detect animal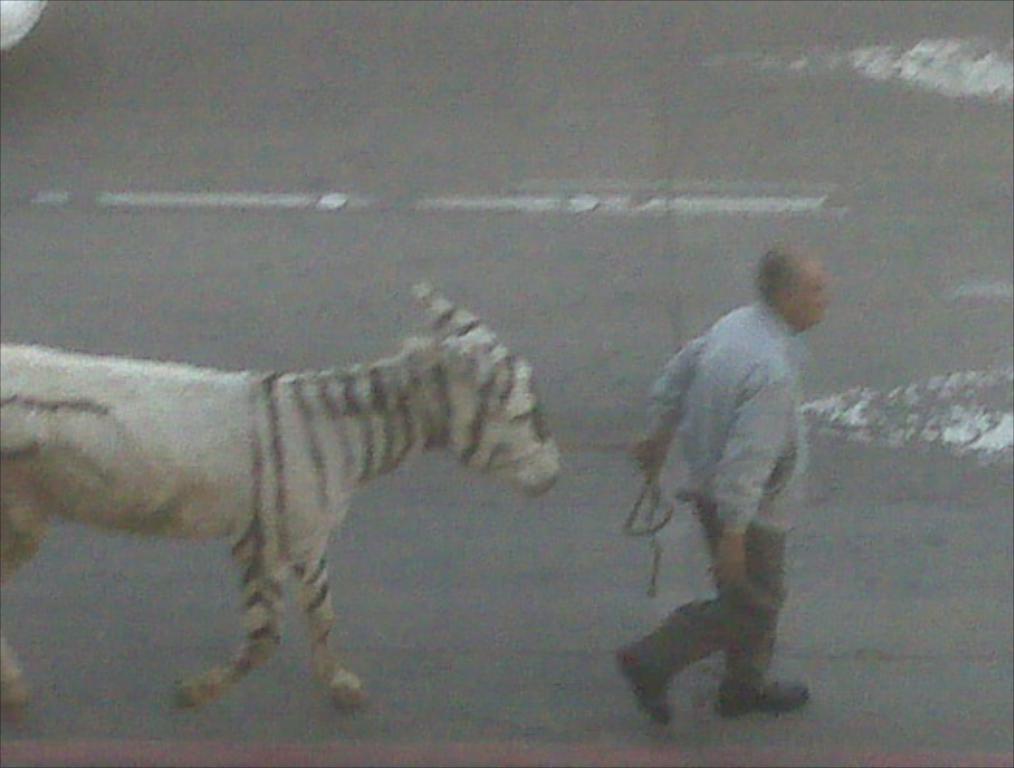
<region>0, 276, 567, 722</region>
